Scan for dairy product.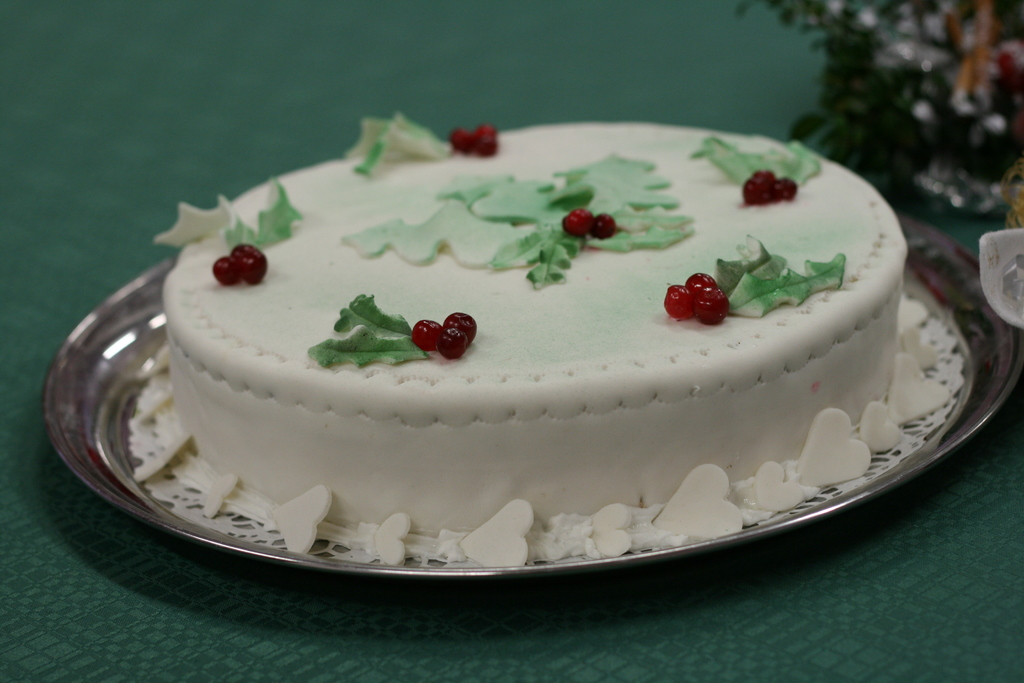
Scan result: l=154, t=138, r=937, b=513.
